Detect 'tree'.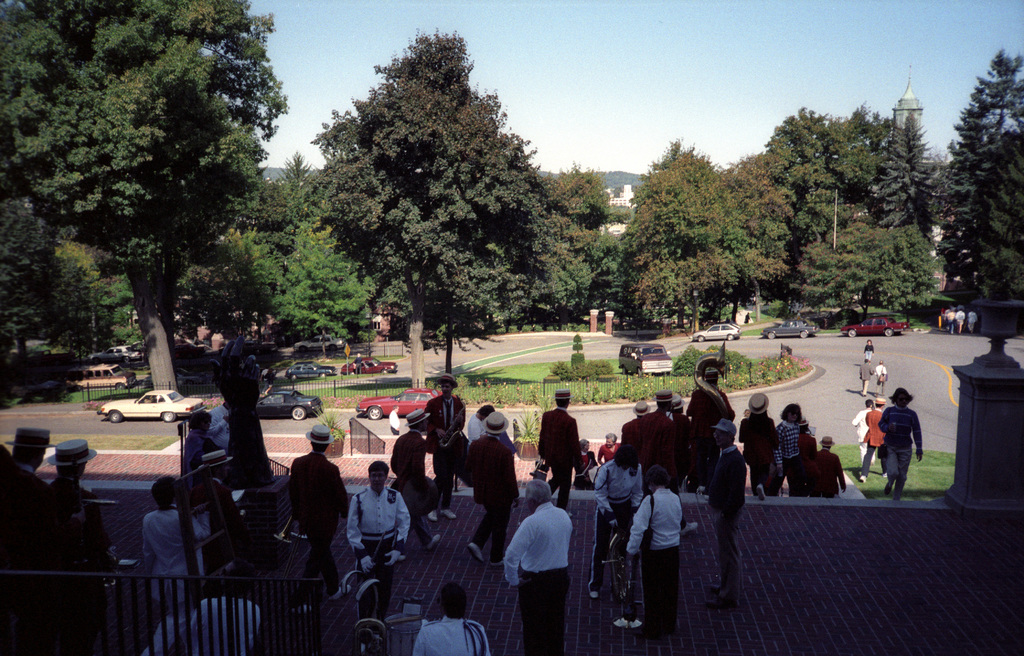
Detected at 625:136:779:341.
